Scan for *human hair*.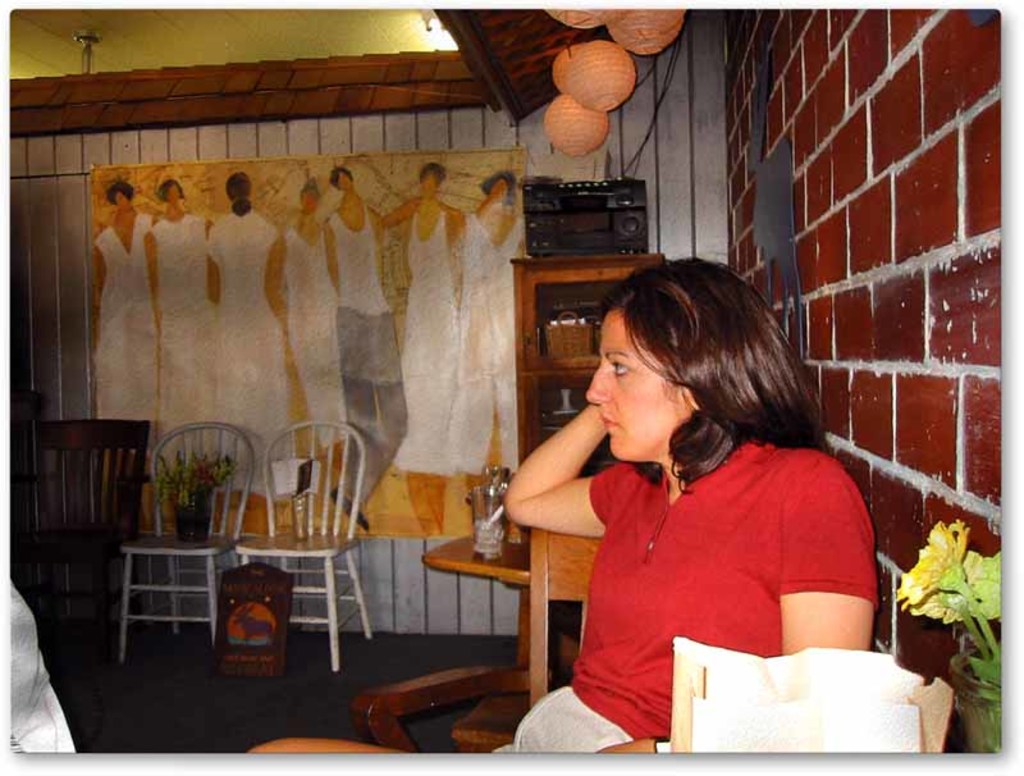
Scan result: 481,173,515,205.
